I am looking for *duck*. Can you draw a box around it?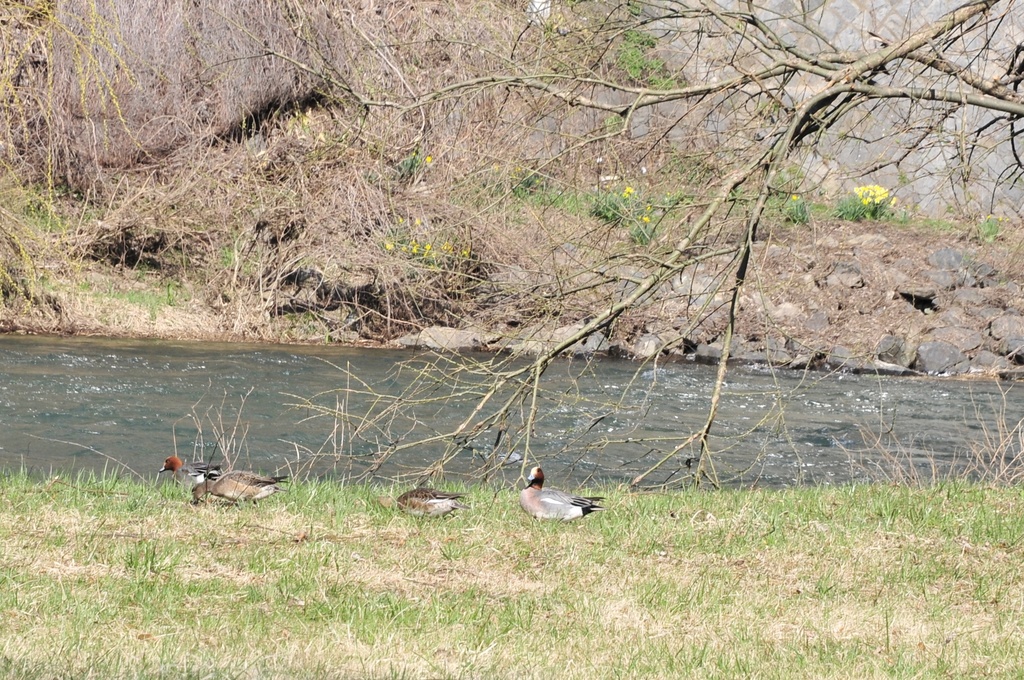
Sure, the bounding box is (522, 464, 614, 533).
